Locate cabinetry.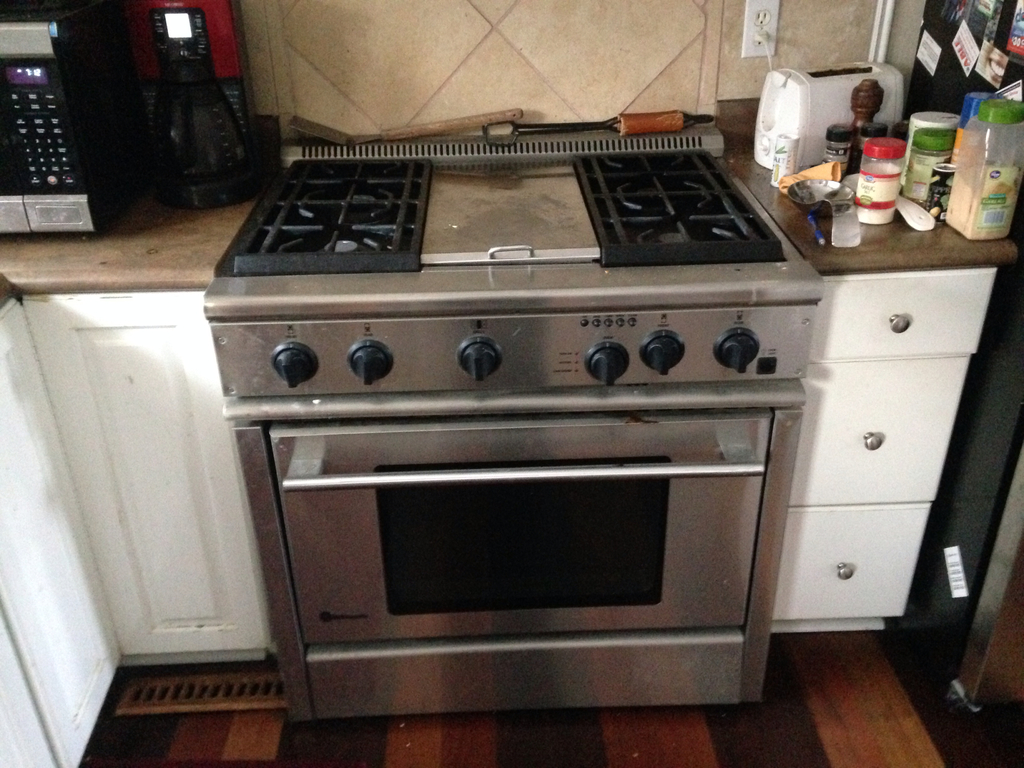
Bounding box: region(20, 294, 284, 660).
